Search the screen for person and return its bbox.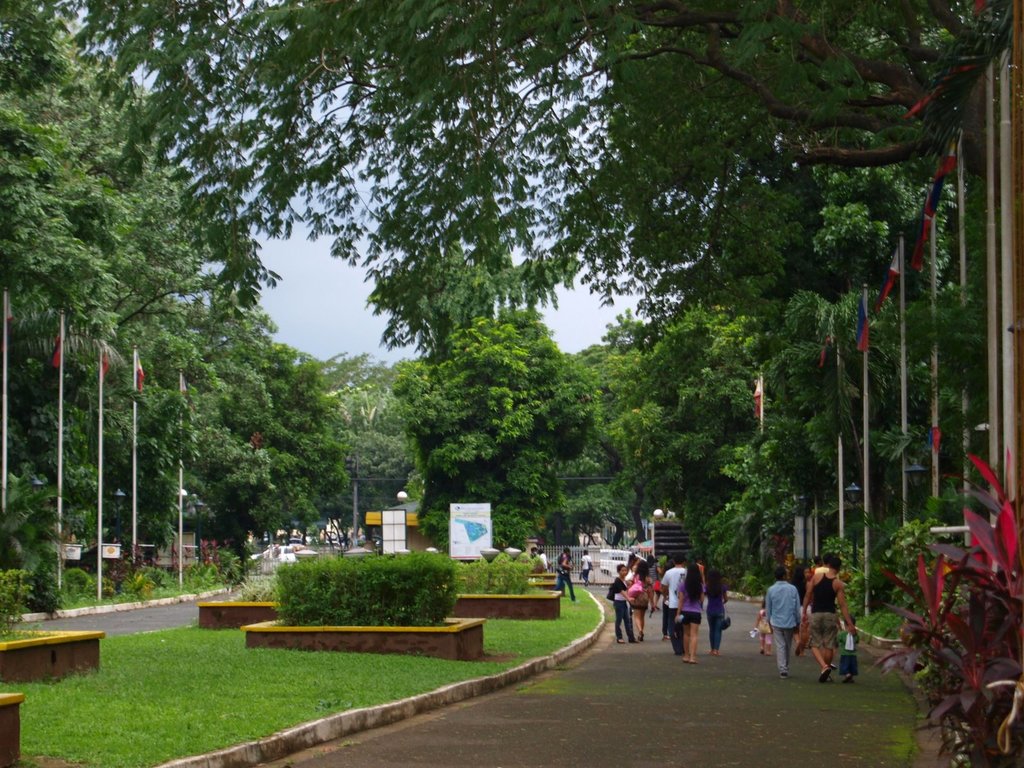
Found: detection(656, 554, 687, 655).
